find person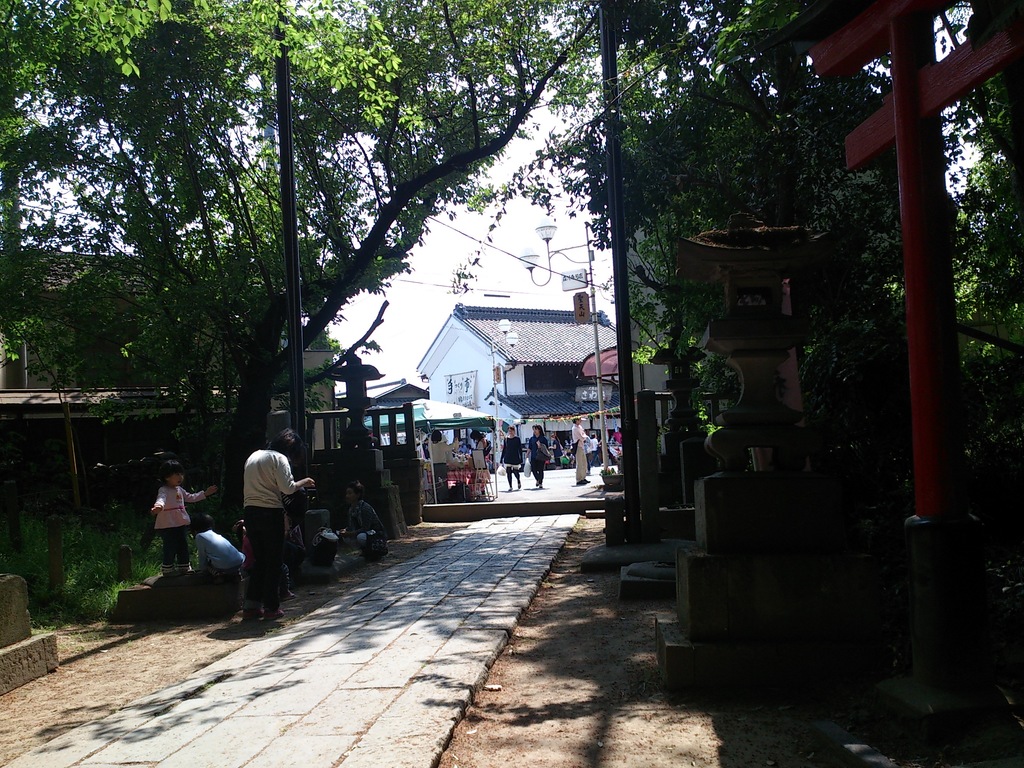
box(150, 460, 218, 573)
